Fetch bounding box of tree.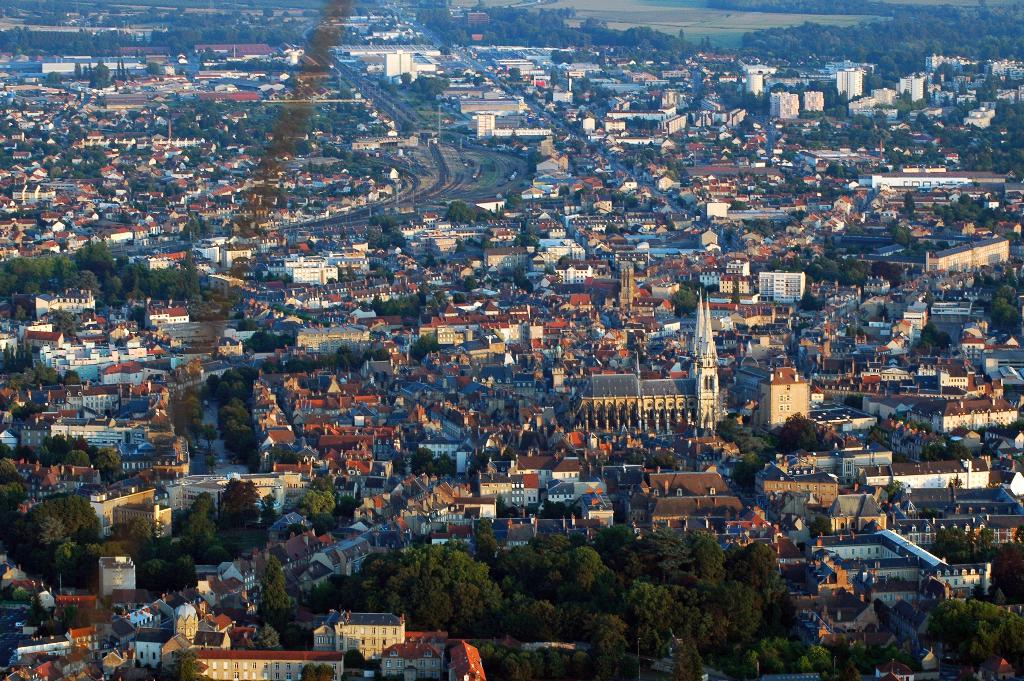
Bbox: rect(915, 593, 1023, 680).
